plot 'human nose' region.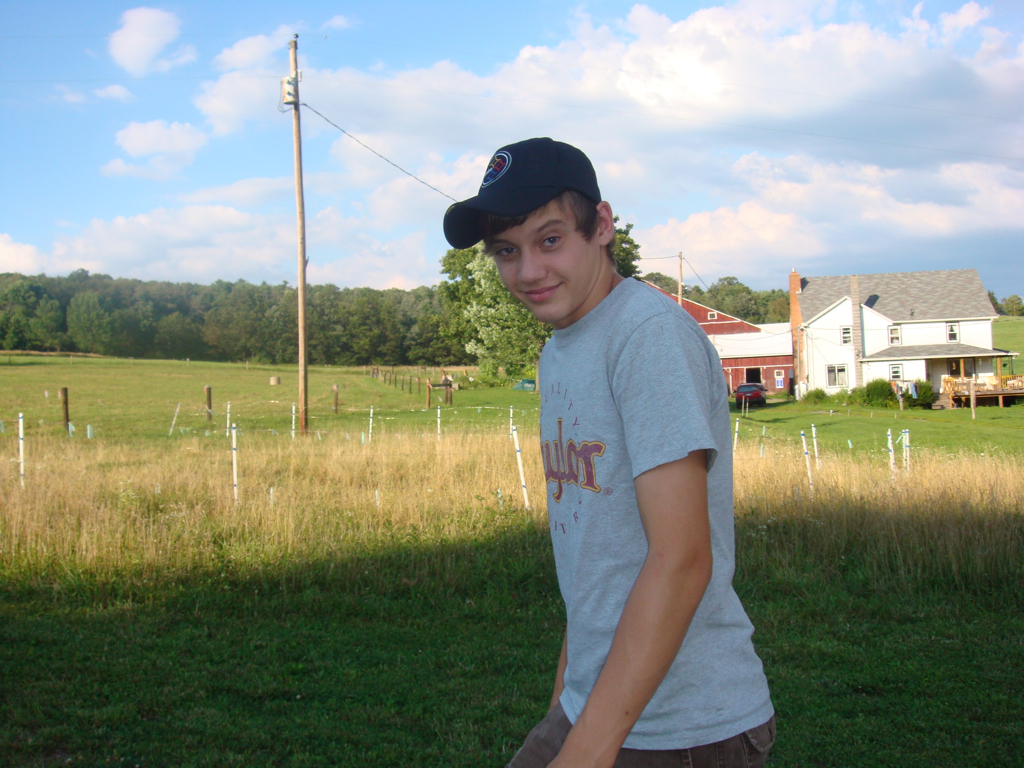
Plotted at [left=514, top=249, right=550, bottom=279].
